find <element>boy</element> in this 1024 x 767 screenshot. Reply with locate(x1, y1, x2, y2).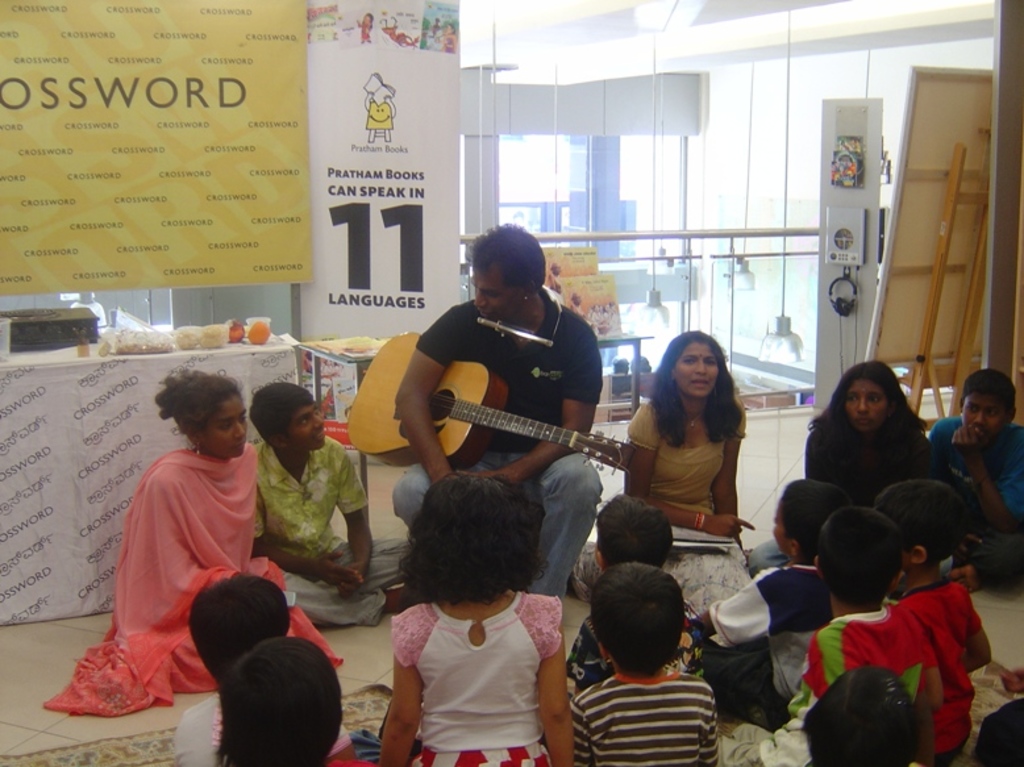
locate(565, 492, 703, 692).
